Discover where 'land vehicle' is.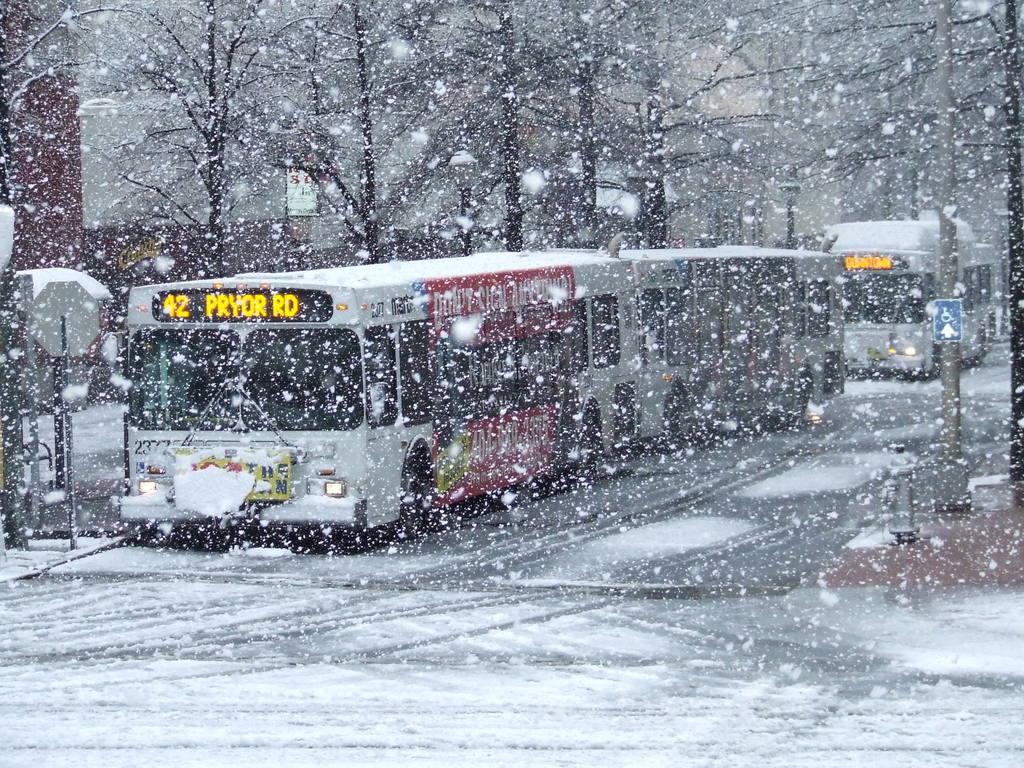
Discovered at region(121, 261, 769, 579).
